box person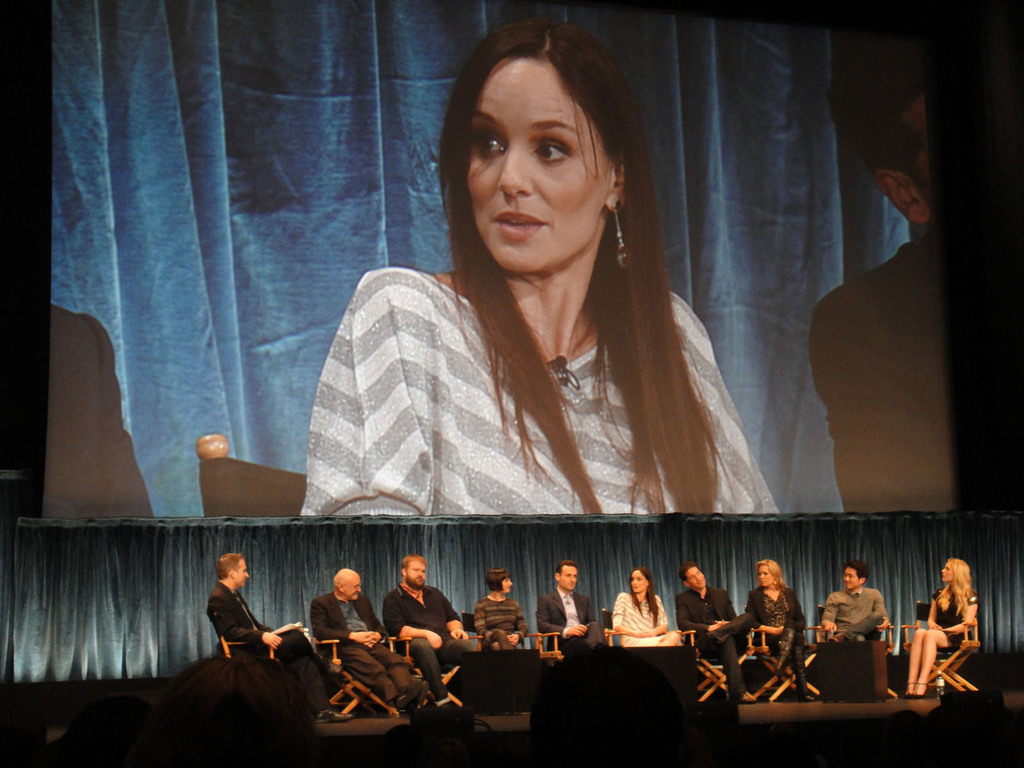
rect(205, 550, 312, 688)
